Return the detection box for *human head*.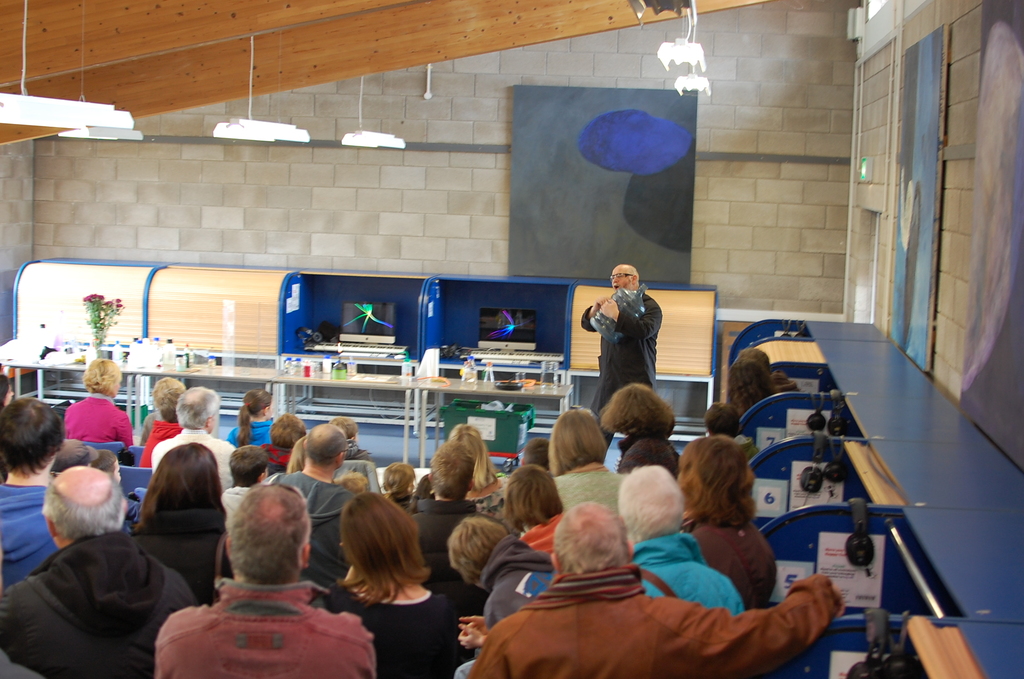
<box>415,476,432,501</box>.
